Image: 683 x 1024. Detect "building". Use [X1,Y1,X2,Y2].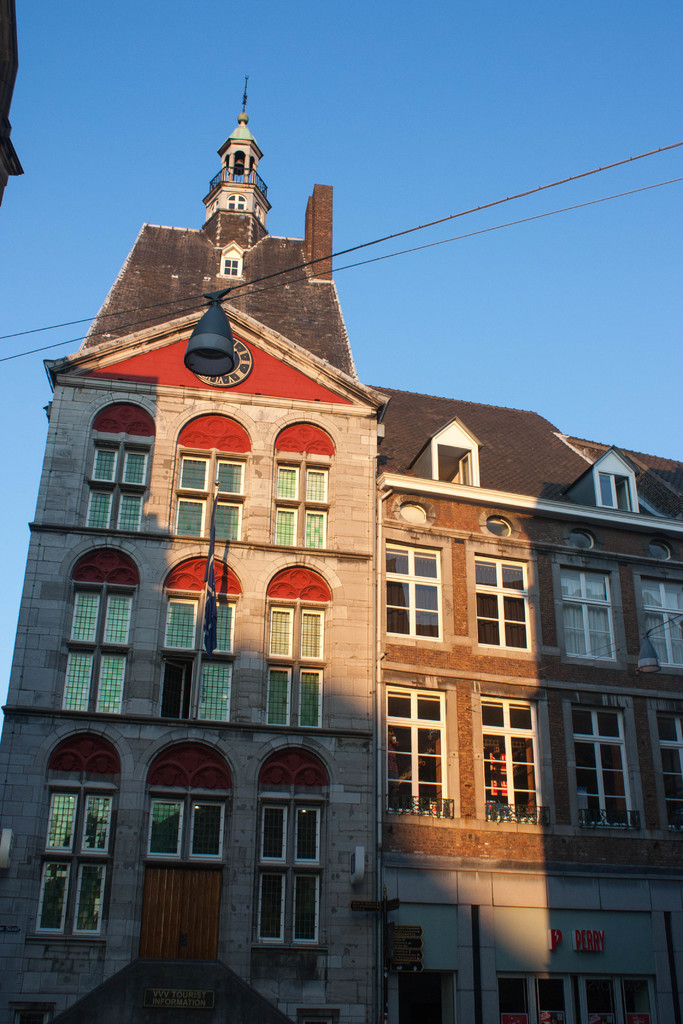
[0,106,682,1020].
